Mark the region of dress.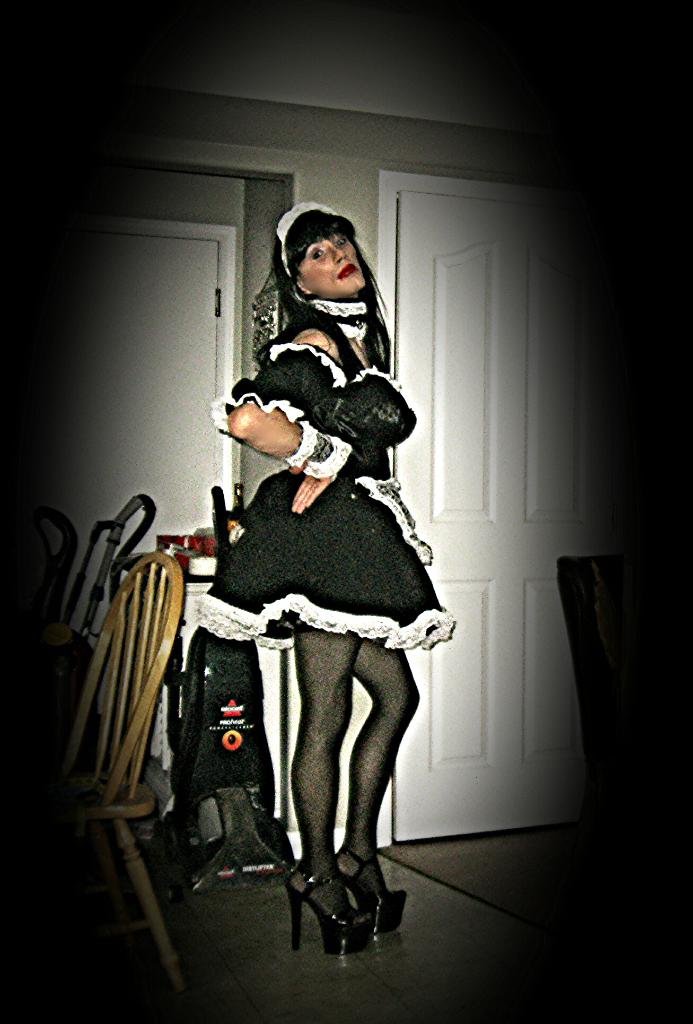
Region: {"left": 192, "top": 344, "right": 456, "bottom": 652}.
